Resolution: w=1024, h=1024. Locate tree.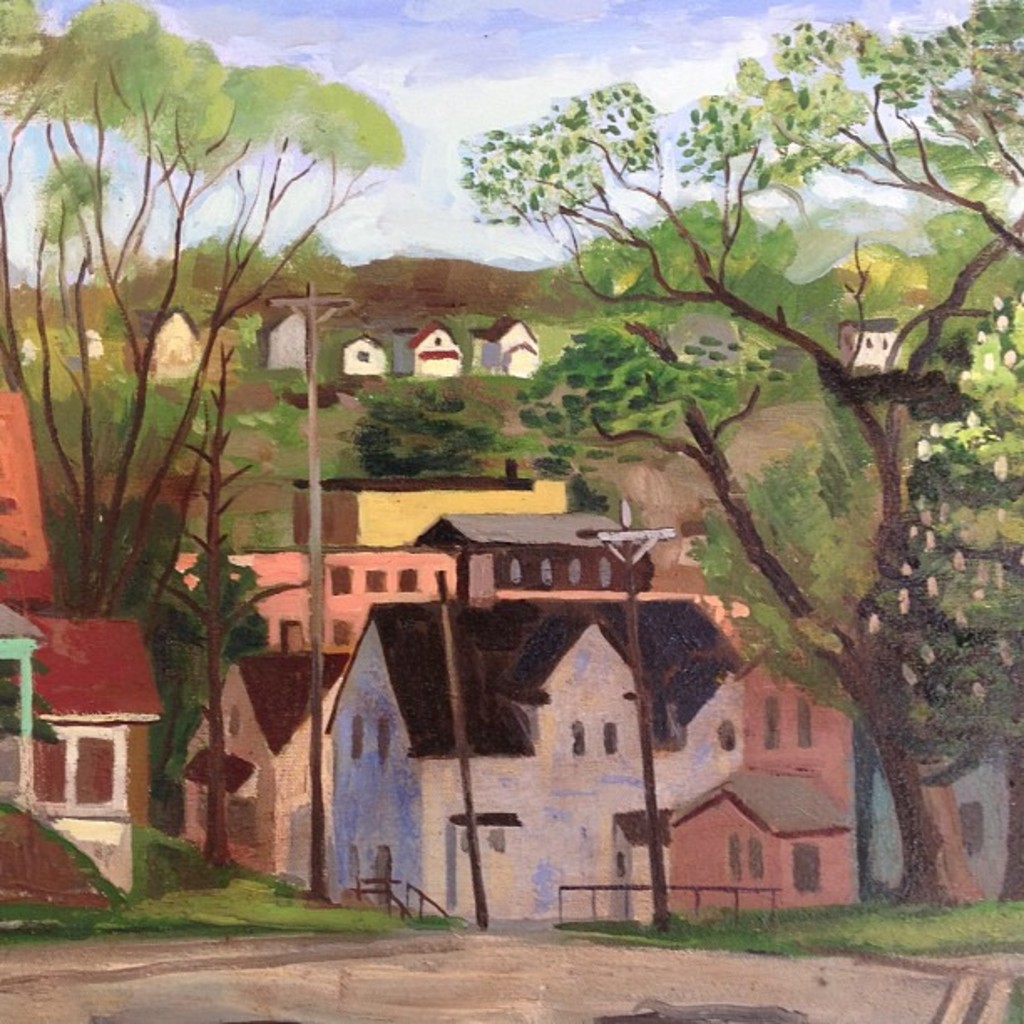
left=467, top=0, right=1022, bottom=899.
